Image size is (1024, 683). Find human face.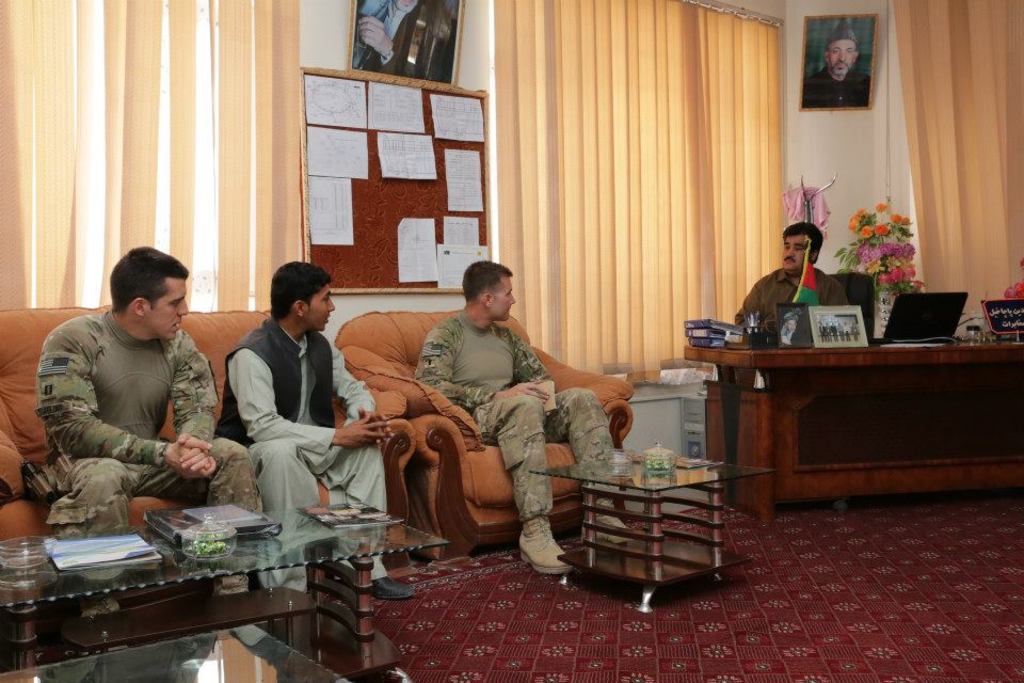
bbox=[144, 279, 191, 343].
